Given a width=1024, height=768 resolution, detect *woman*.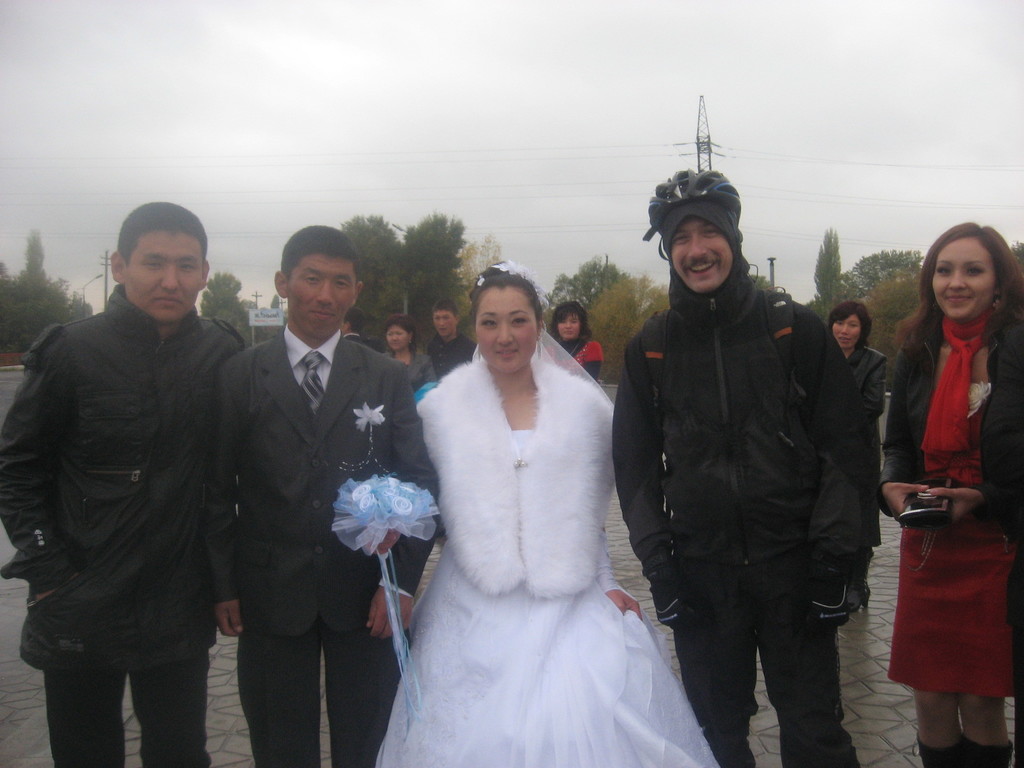
<region>384, 317, 439, 400</region>.
